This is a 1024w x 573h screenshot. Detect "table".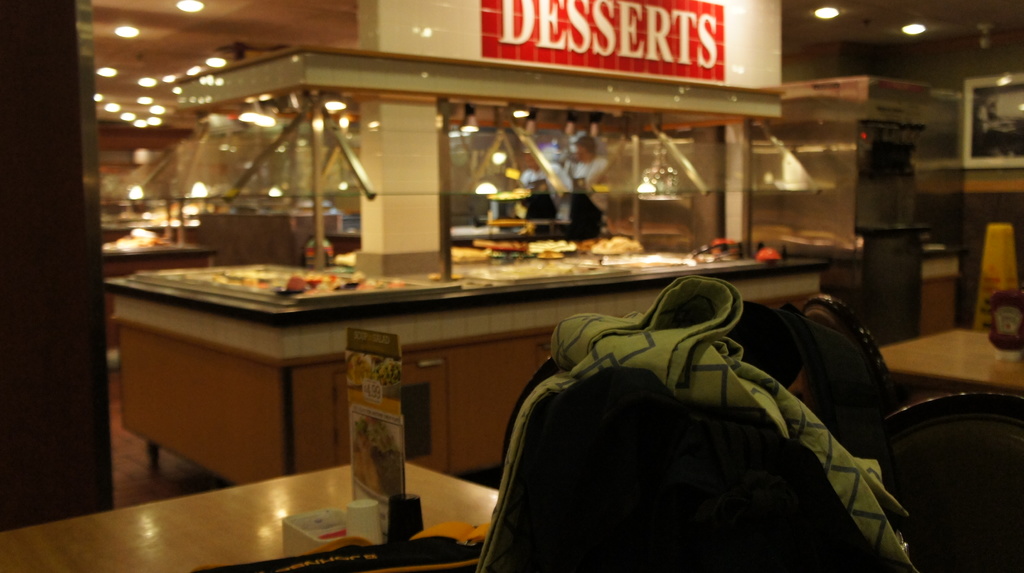
l=110, t=246, r=810, b=478.
